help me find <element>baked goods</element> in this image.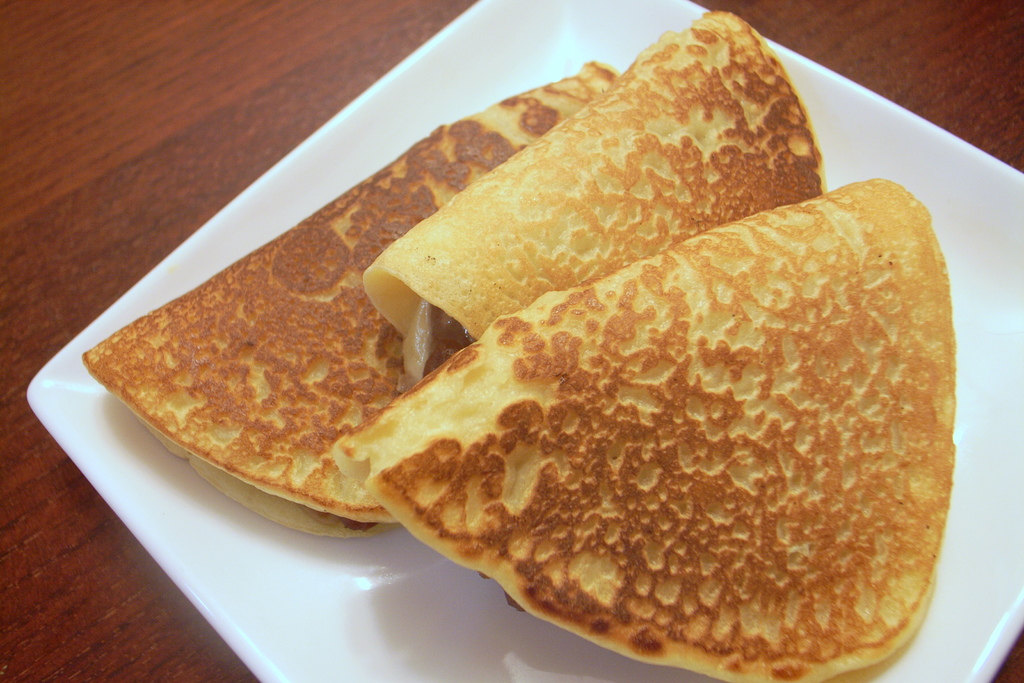
Found it: detection(77, 55, 614, 539).
